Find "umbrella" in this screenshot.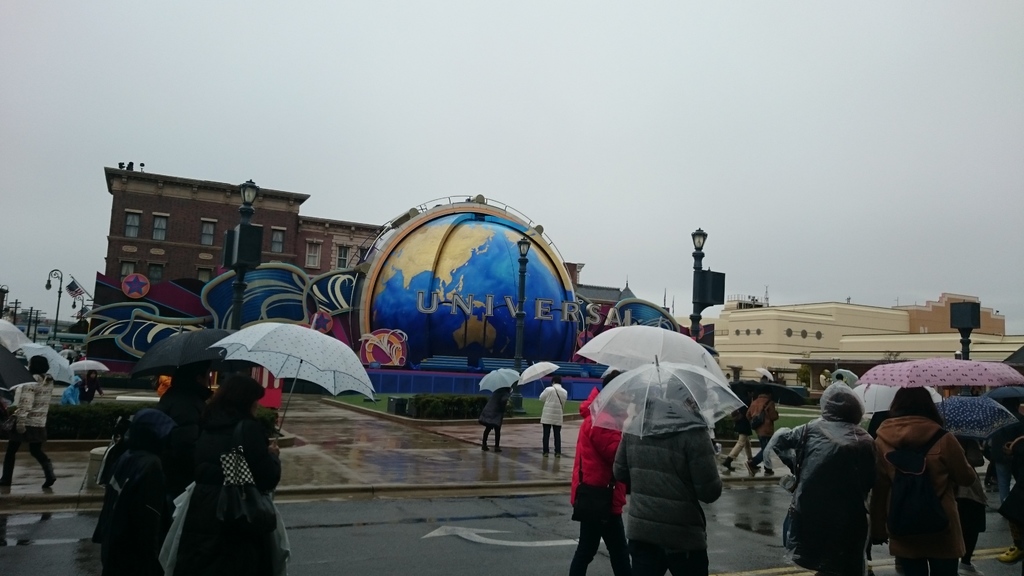
The bounding box for "umbrella" is <bbox>828, 369, 858, 388</bbox>.
